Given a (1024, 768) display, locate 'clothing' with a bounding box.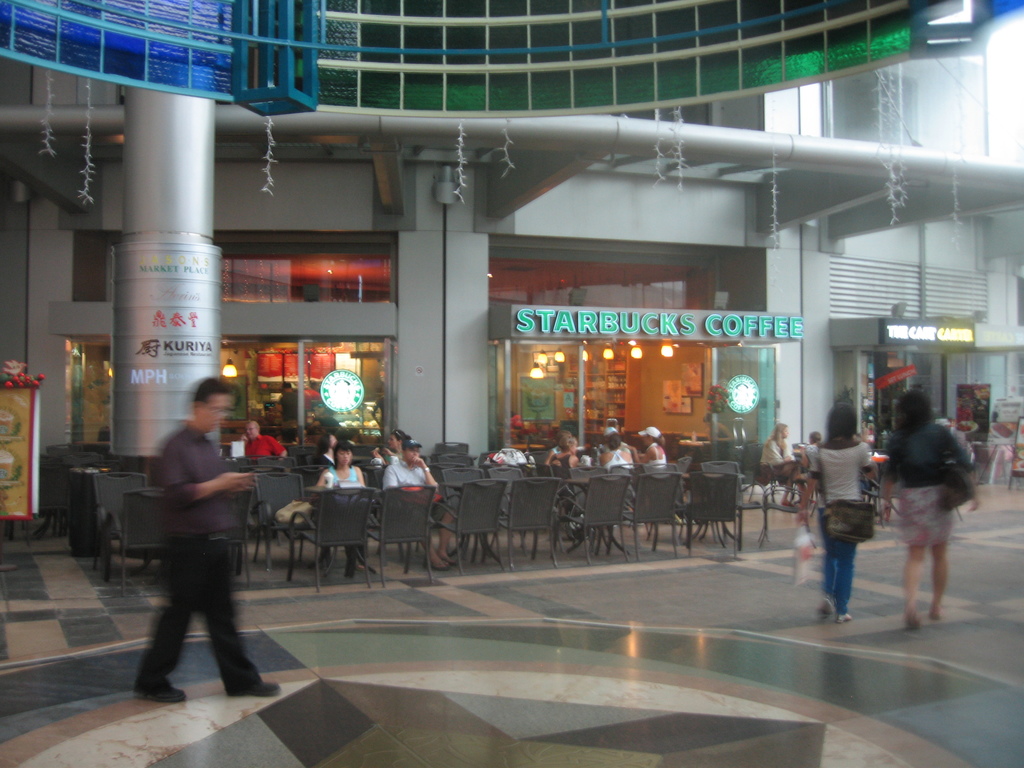
Located: x1=885 y1=409 x2=979 y2=549.
